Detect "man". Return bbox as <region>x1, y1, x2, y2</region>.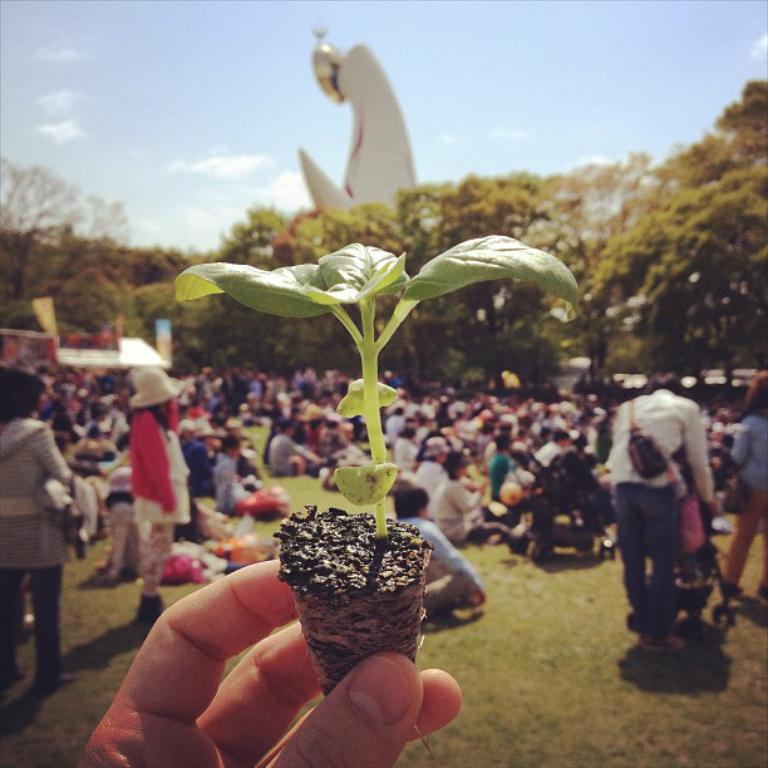
<region>604, 369, 723, 656</region>.
